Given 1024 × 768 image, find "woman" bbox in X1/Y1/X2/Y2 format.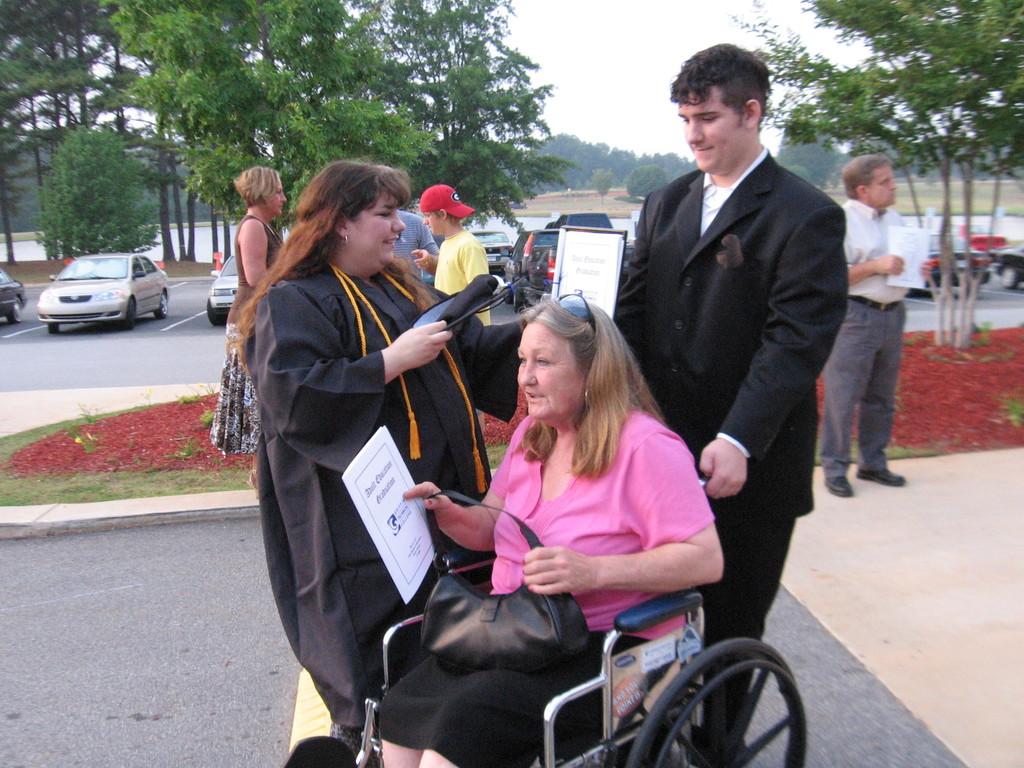
226/160/526/767.
